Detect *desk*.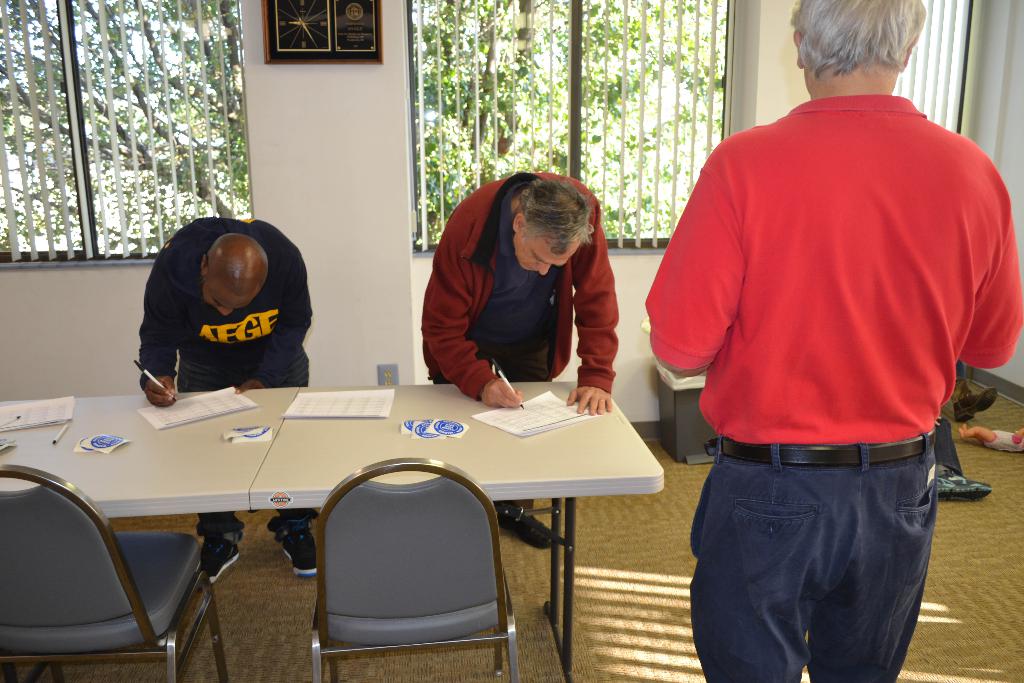
Detected at locate(6, 380, 647, 659).
